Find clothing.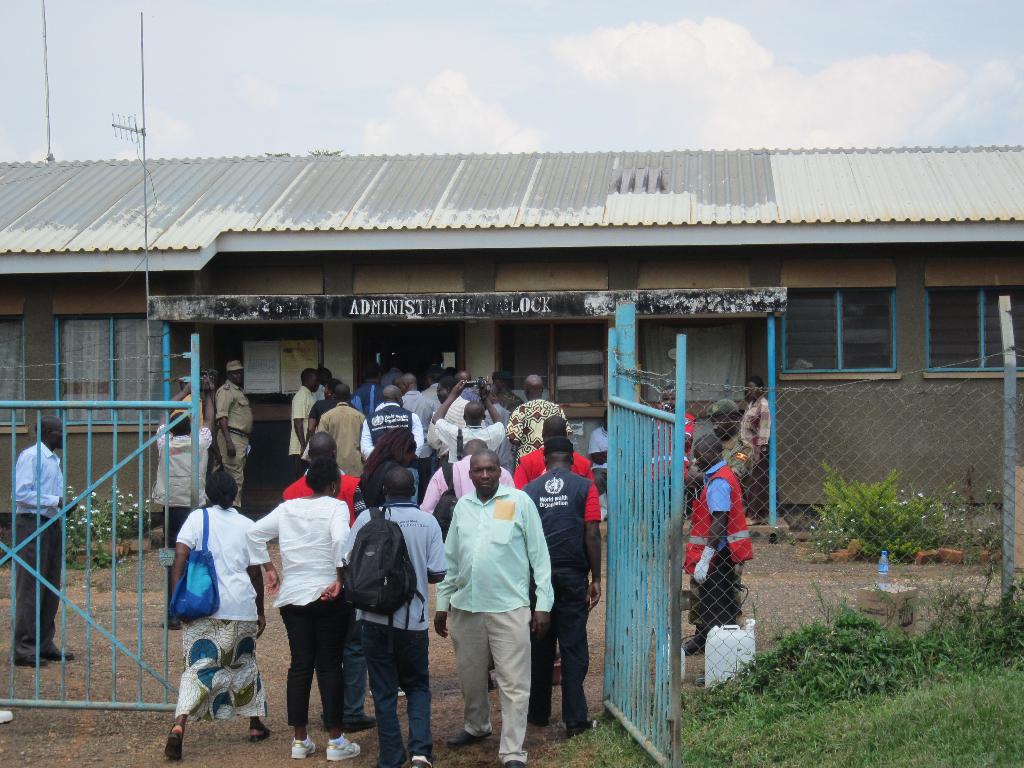
[316,387,330,408].
